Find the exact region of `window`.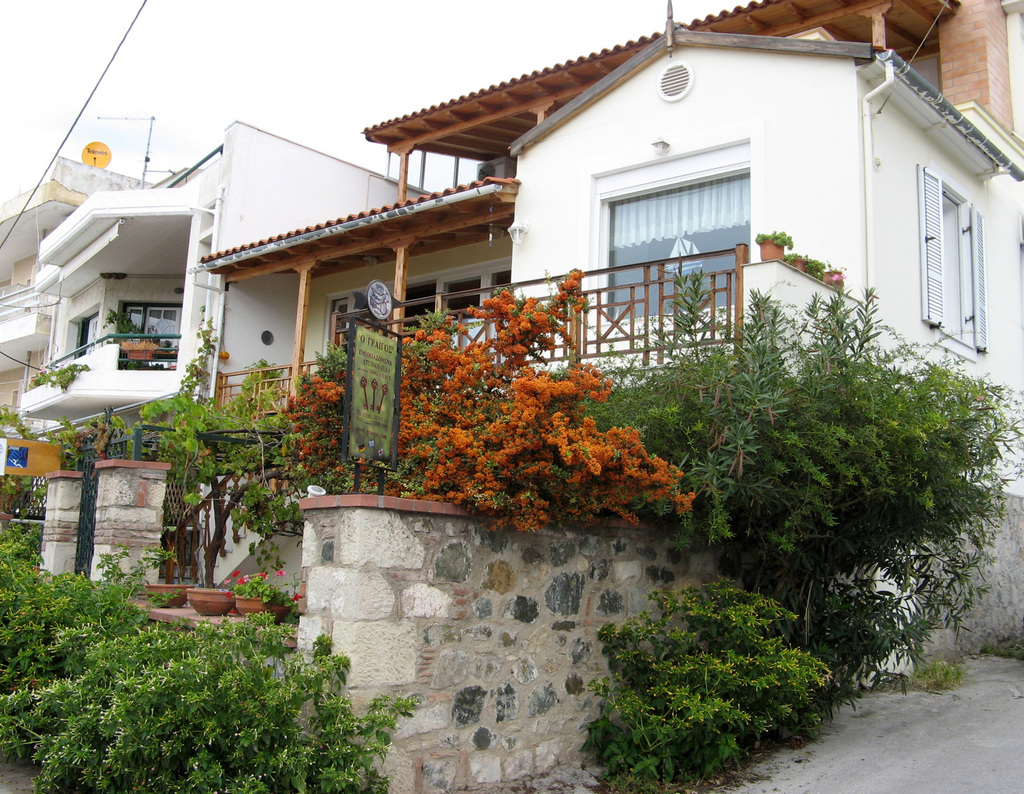
Exact region: BBox(436, 271, 510, 354).
